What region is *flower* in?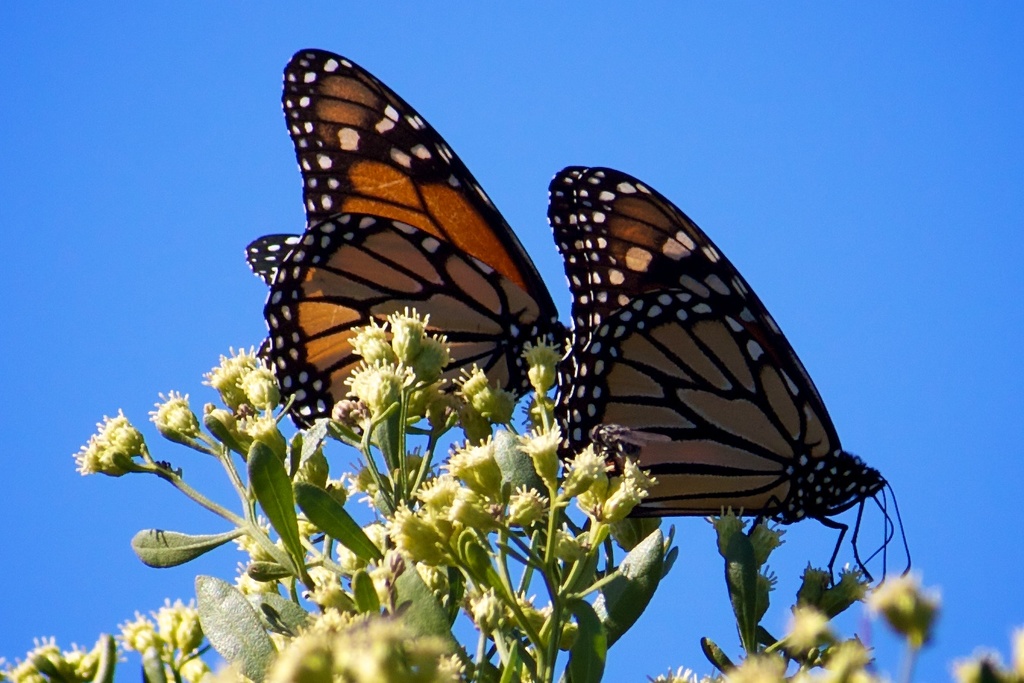
left=68, top=412, right=148, bottom=499.
